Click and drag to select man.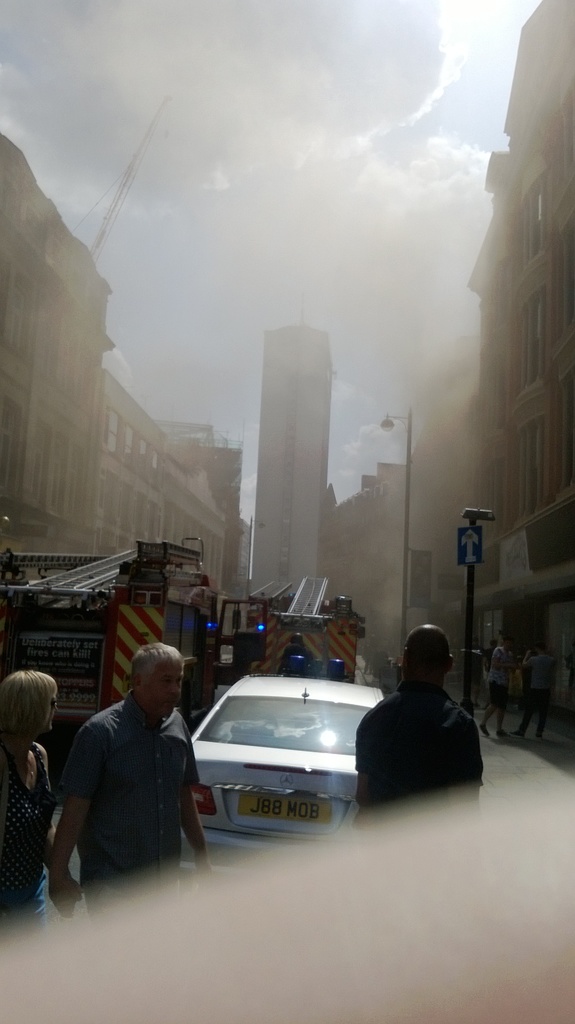
Selection: box(353, 620, 483, 822).
